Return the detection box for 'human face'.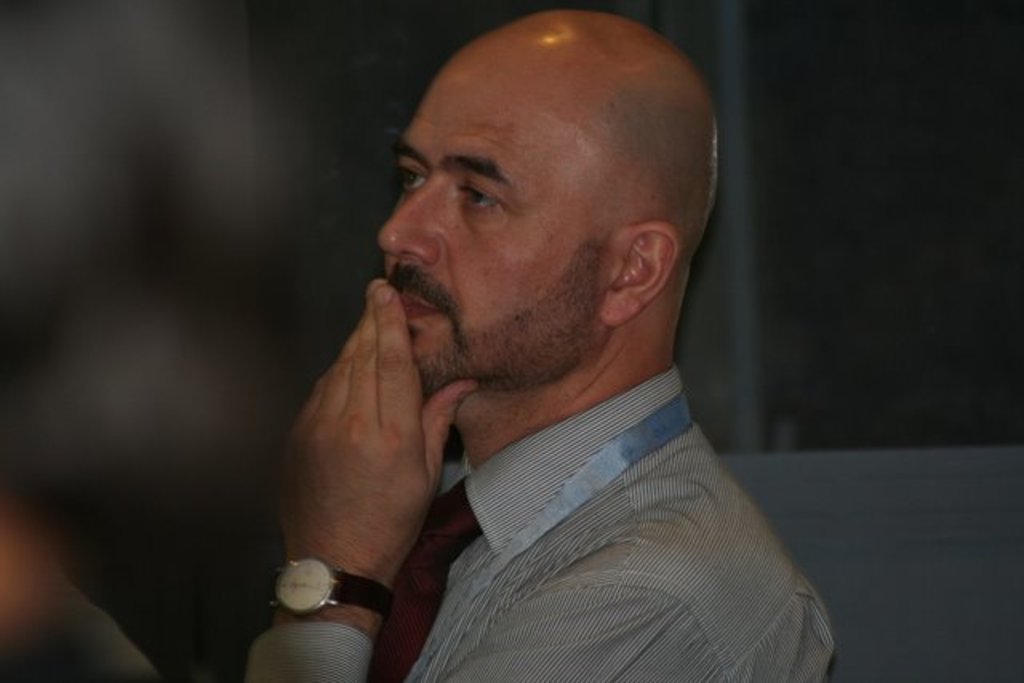
Rect(373, 70, 624, 387).
